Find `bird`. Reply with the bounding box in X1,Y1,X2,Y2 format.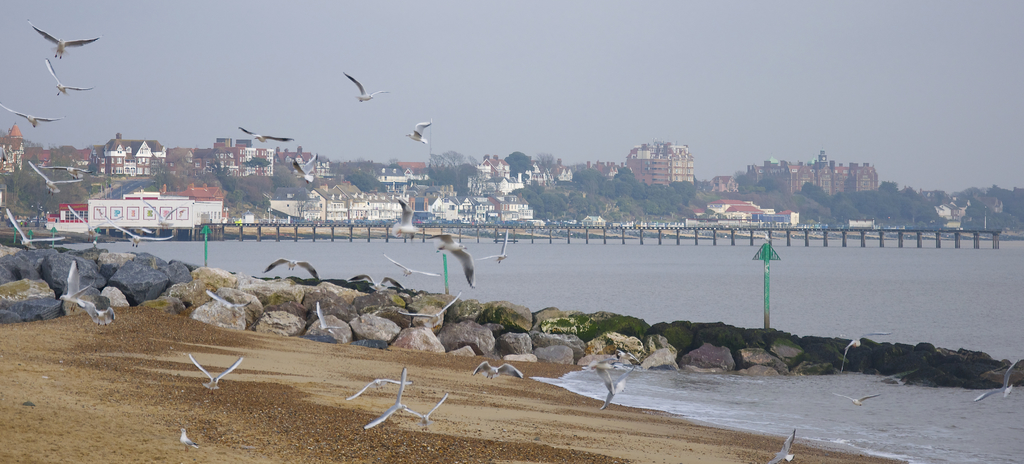
317,301,353,335.
